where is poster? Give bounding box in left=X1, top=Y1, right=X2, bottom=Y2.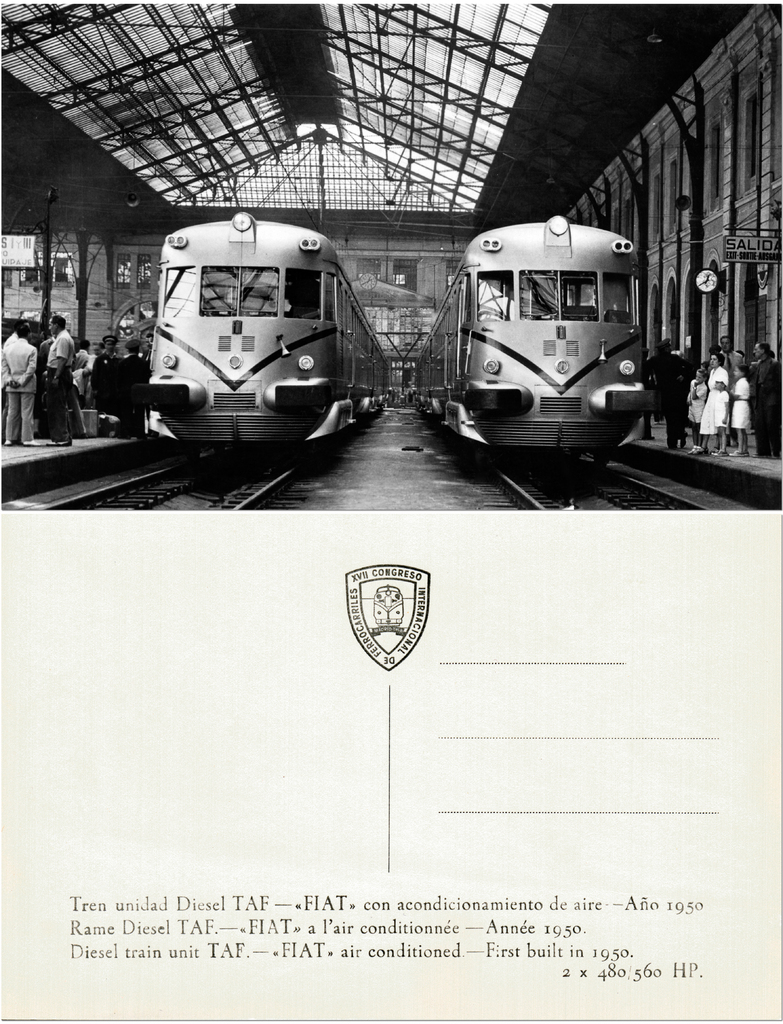
left=0, top=0, right=782, bottom=1023.
